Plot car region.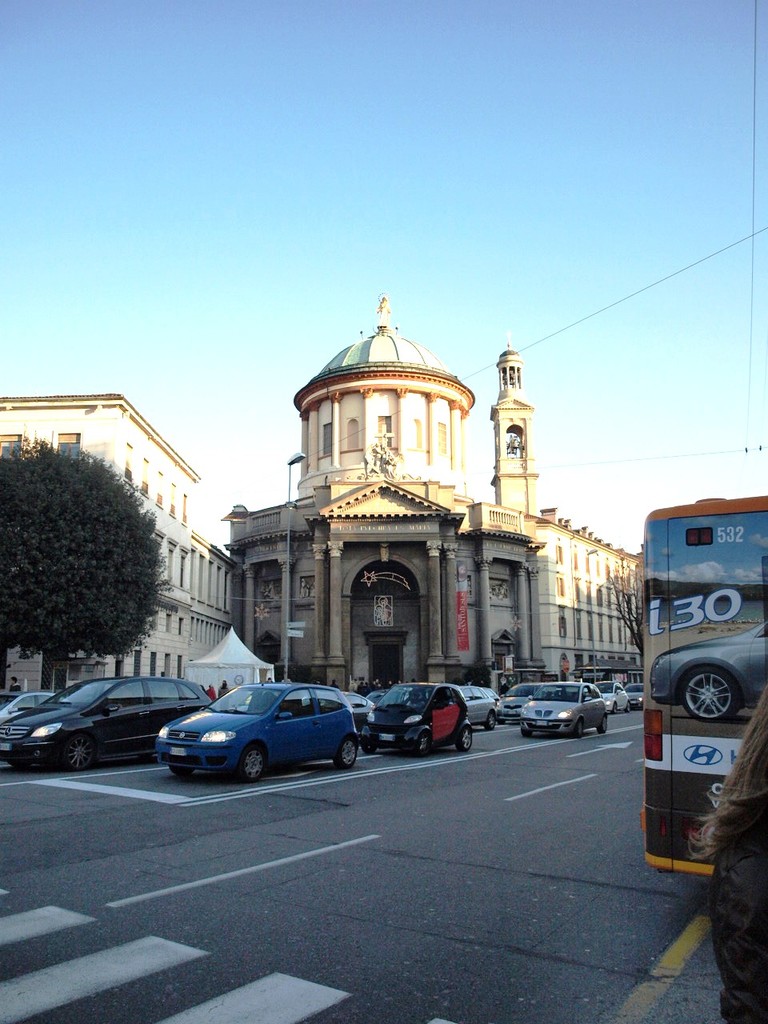
Plotted at [left=654, top=622, right=767, bottom=725].
